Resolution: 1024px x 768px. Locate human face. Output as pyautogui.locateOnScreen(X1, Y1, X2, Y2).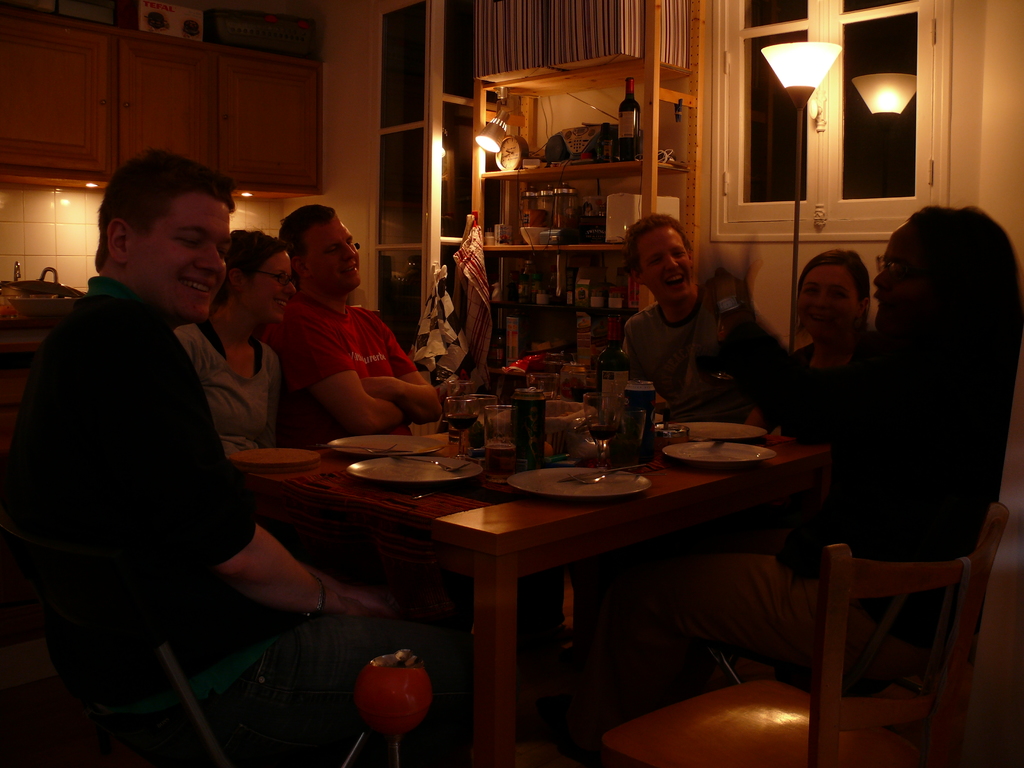
pyautogui.locateOnScreen(247, 250, 298, 330).
